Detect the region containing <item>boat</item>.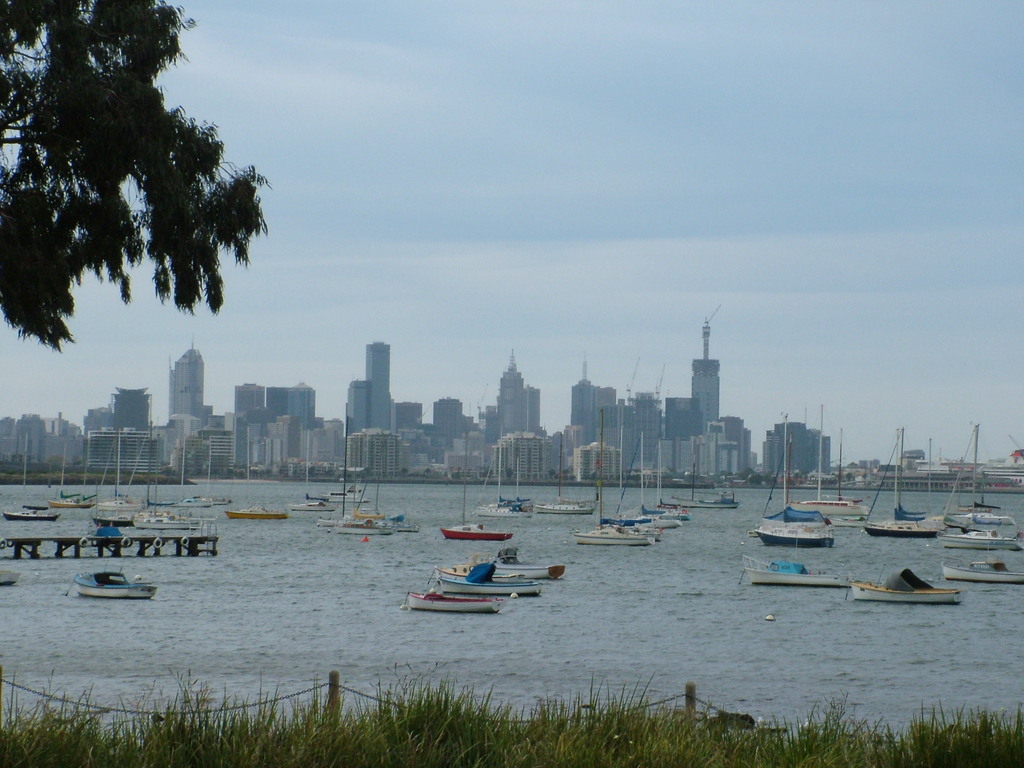
(70, 548, 156, 599).
